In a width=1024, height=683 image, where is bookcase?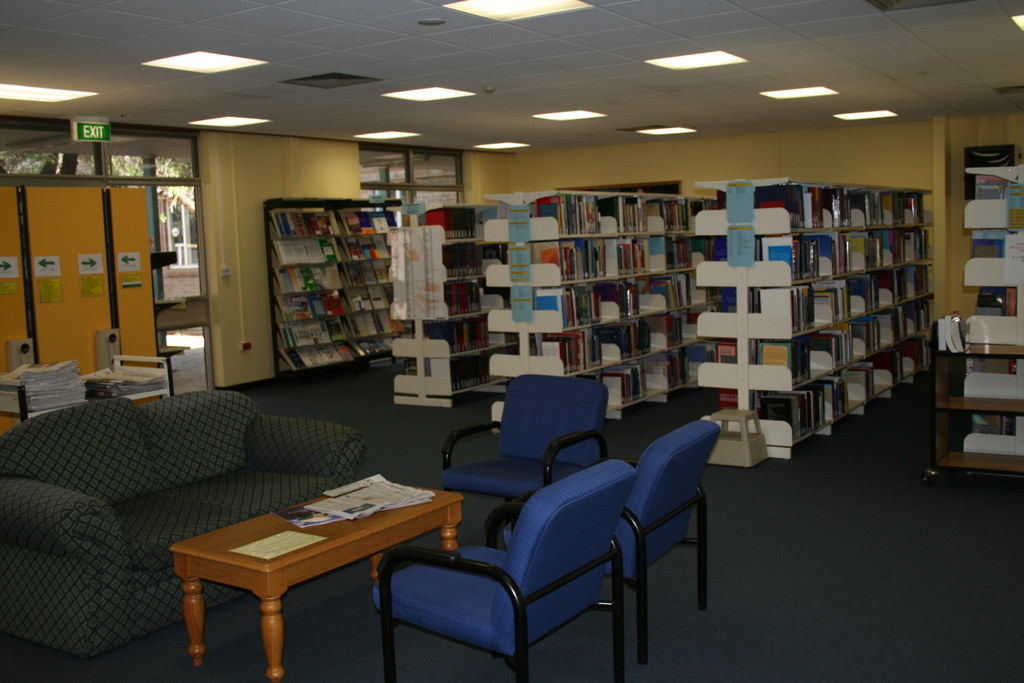
388/206/493/411.
